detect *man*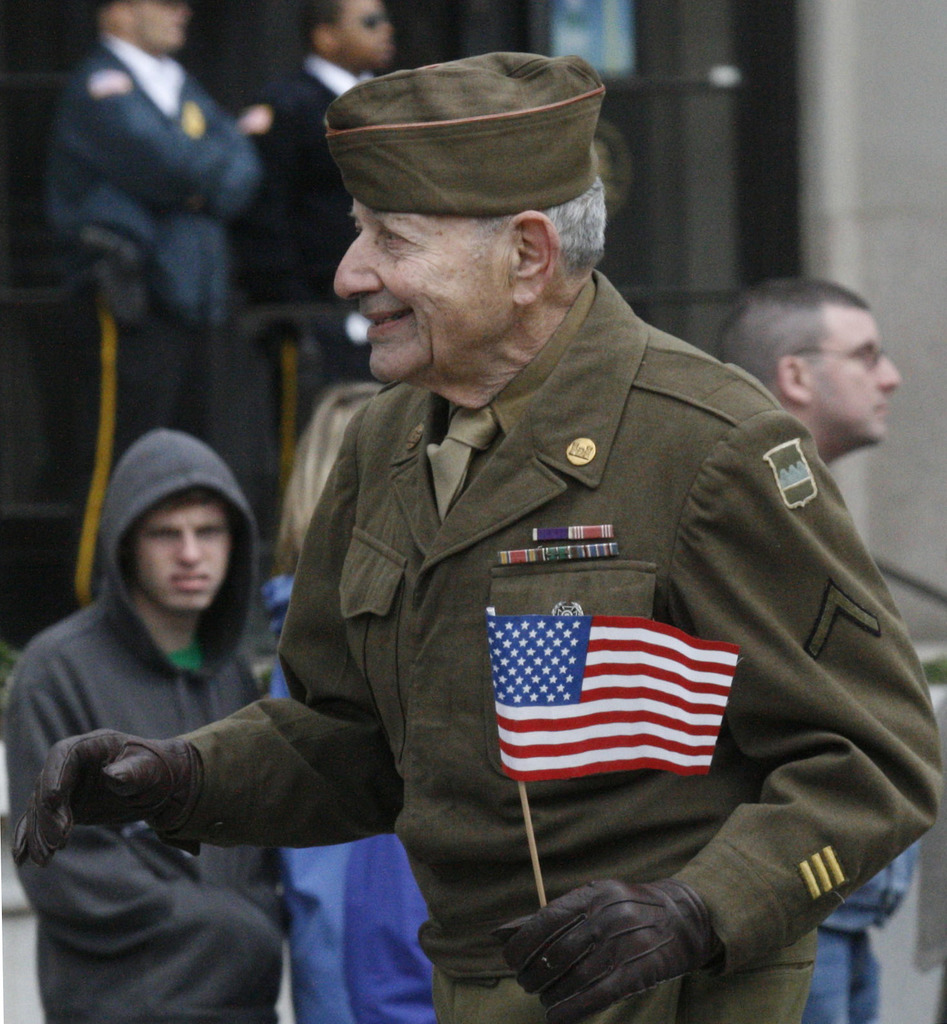
BBox(237, 0, 394, 547)
